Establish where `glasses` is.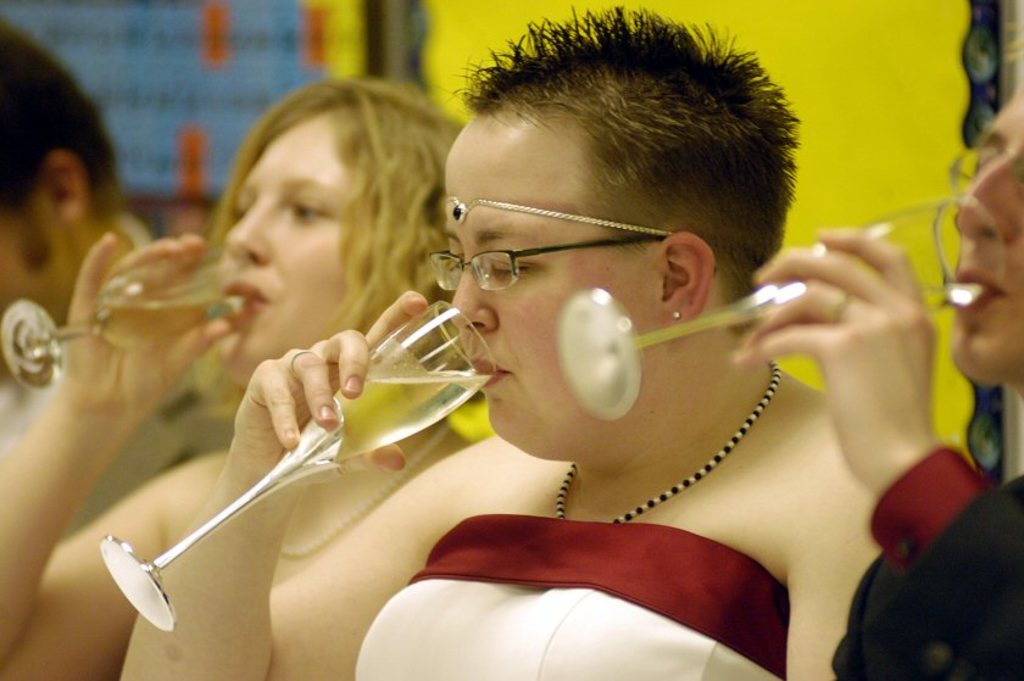
Established at <region>934, 140, 1023, 210</region>.
